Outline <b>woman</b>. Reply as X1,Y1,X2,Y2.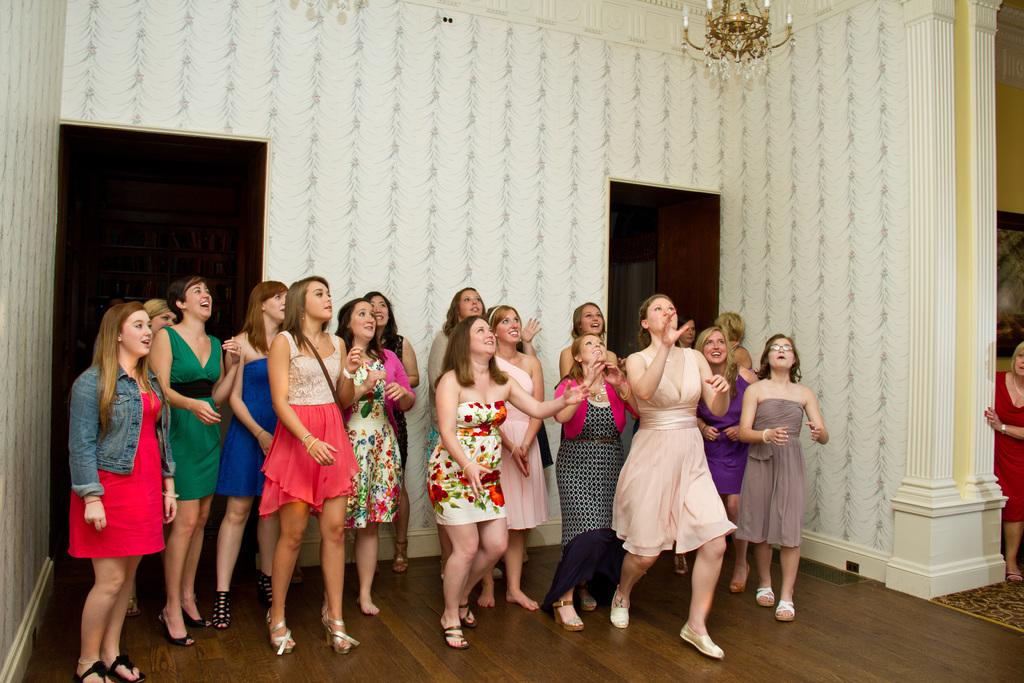
982,341,1023,588.
